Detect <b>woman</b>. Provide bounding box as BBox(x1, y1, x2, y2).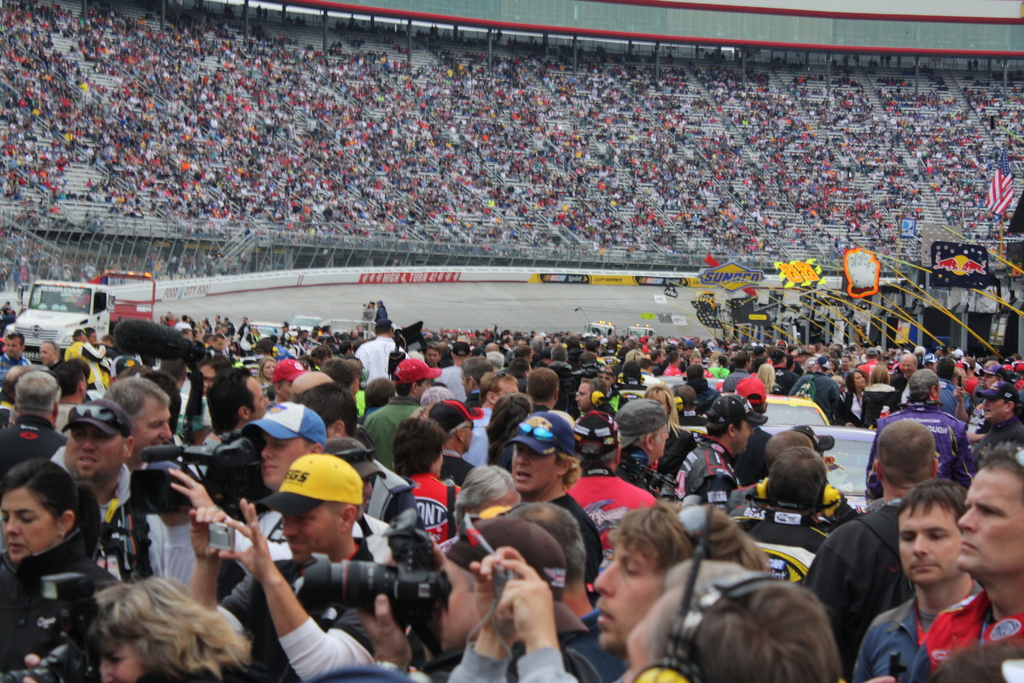
BBox(96, 572, 250, 682).
